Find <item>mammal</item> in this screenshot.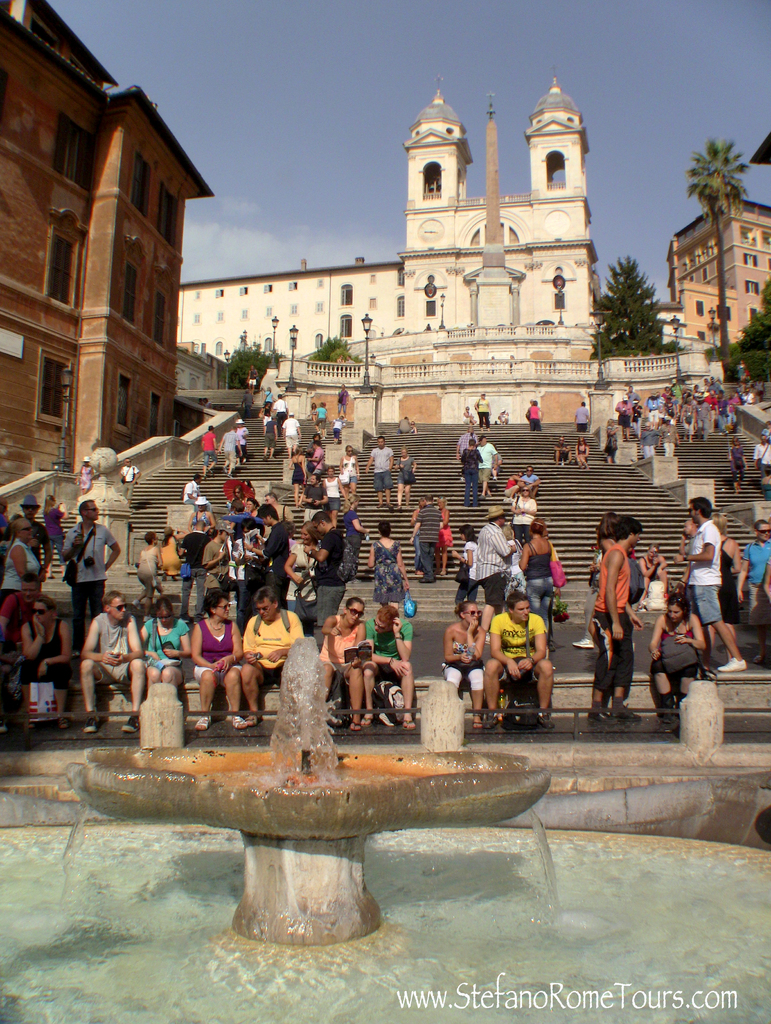
The bounding box for <item>mammal</item> is [363,434,394,508].
